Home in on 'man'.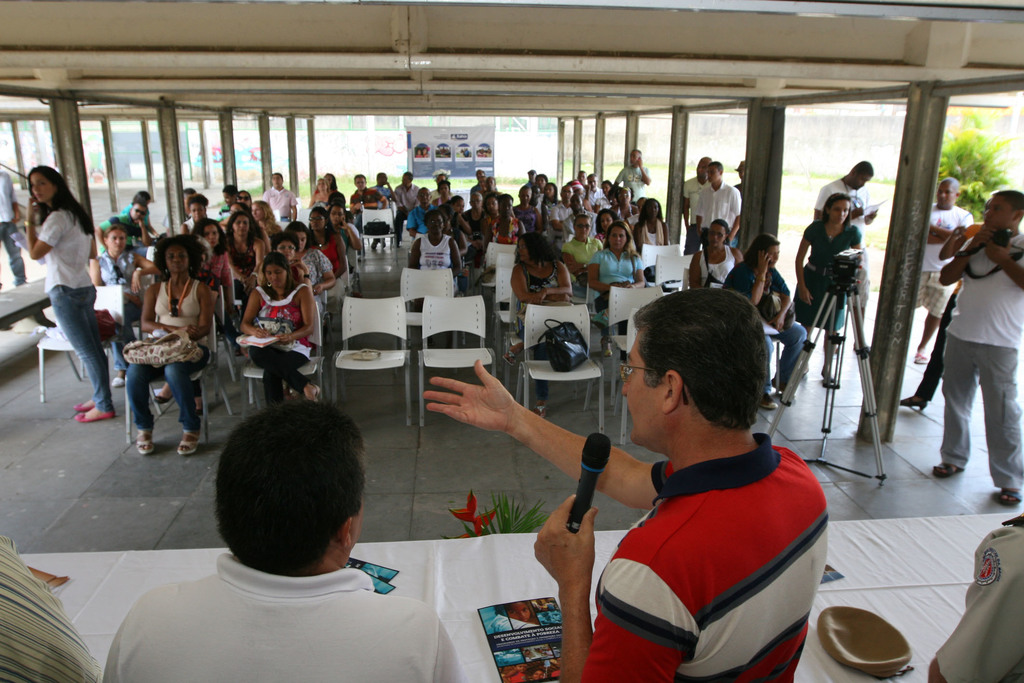
Homed in at box=[548, 184, 574, 249].
